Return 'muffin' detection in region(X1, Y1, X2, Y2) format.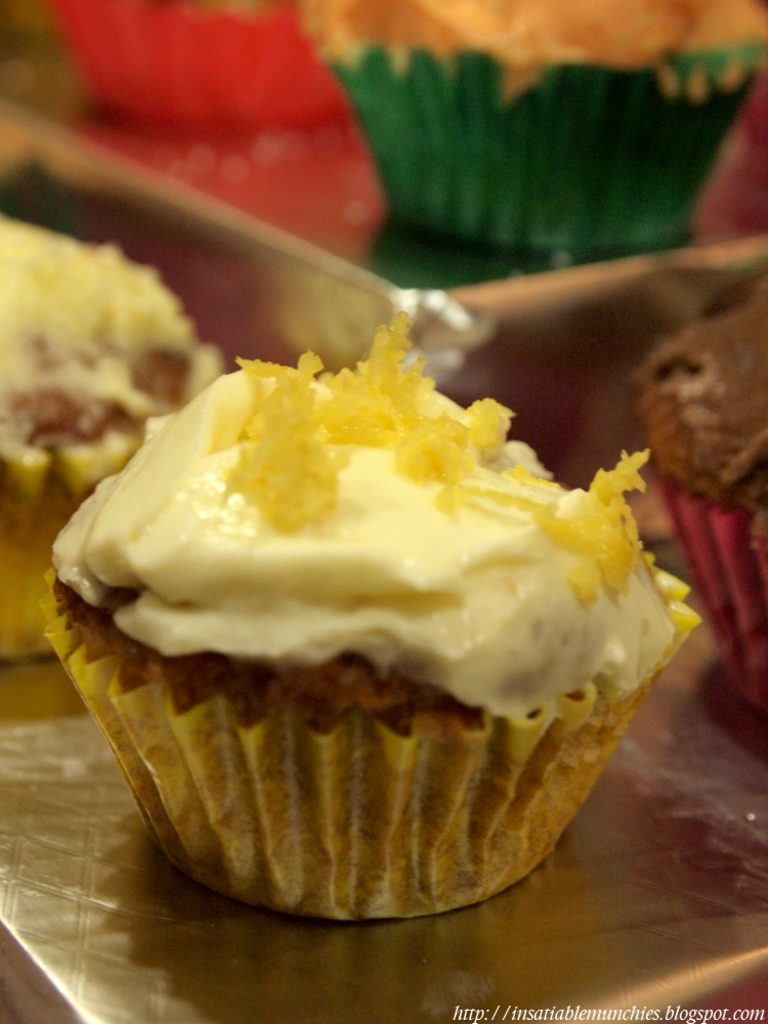
region(302, 0, 767, 256).
